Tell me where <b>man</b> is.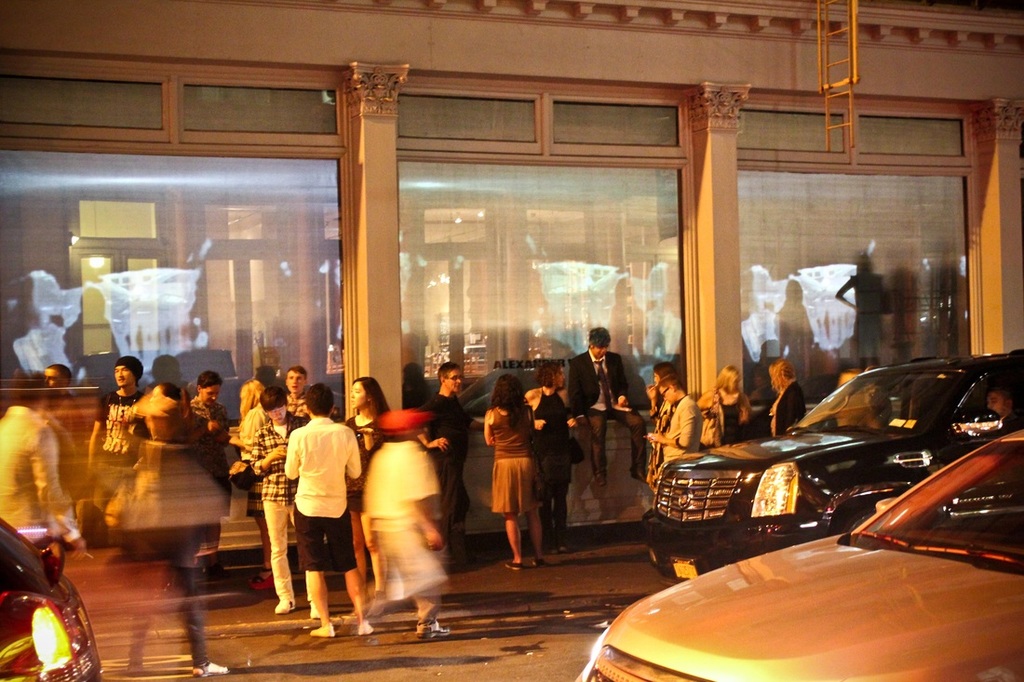
<b>man</b> is at [45,359,94,433].
